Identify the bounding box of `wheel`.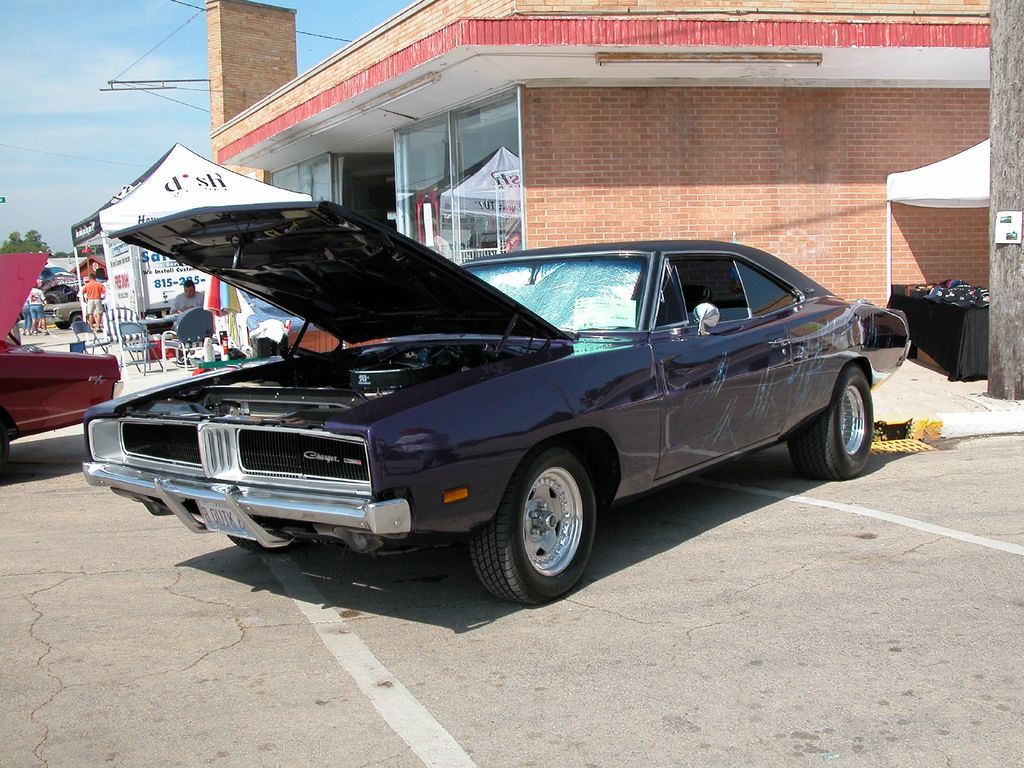
<bbox>71, 313, 86, 323</bbox>.
